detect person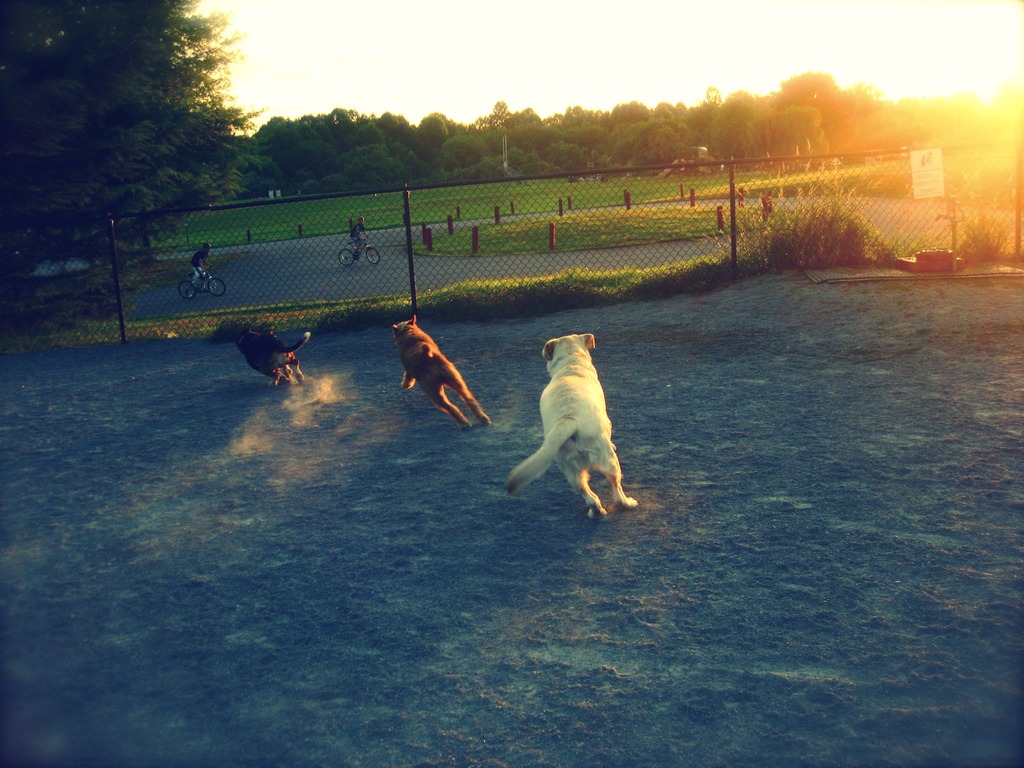
(x1=191, y1=241, x2=210, y2=284)
